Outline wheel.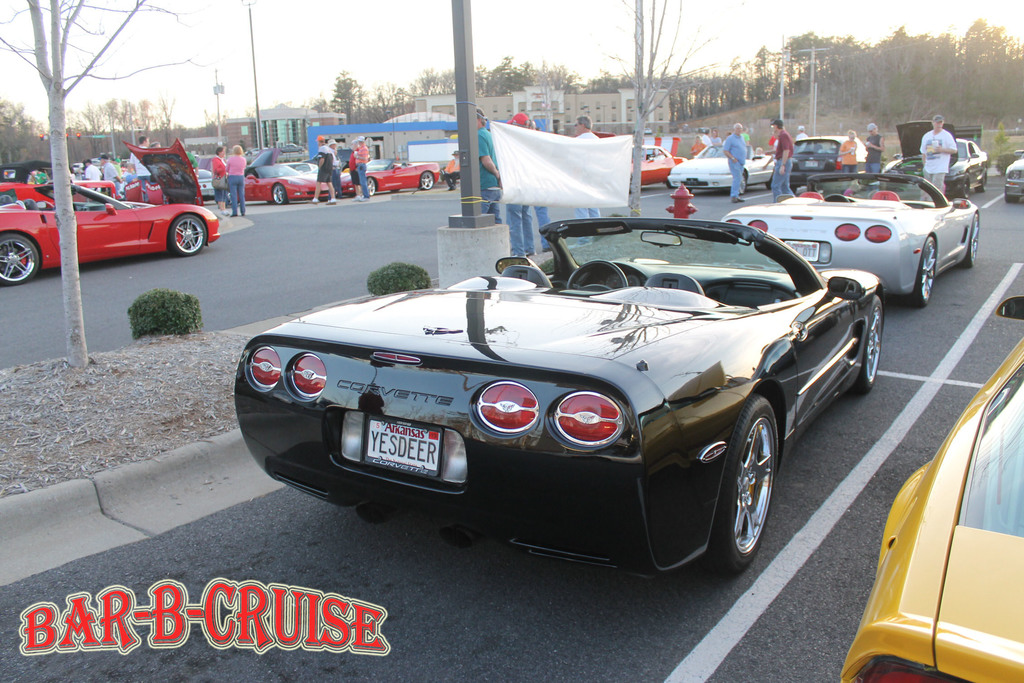
Outline: 273,183,284,204.
